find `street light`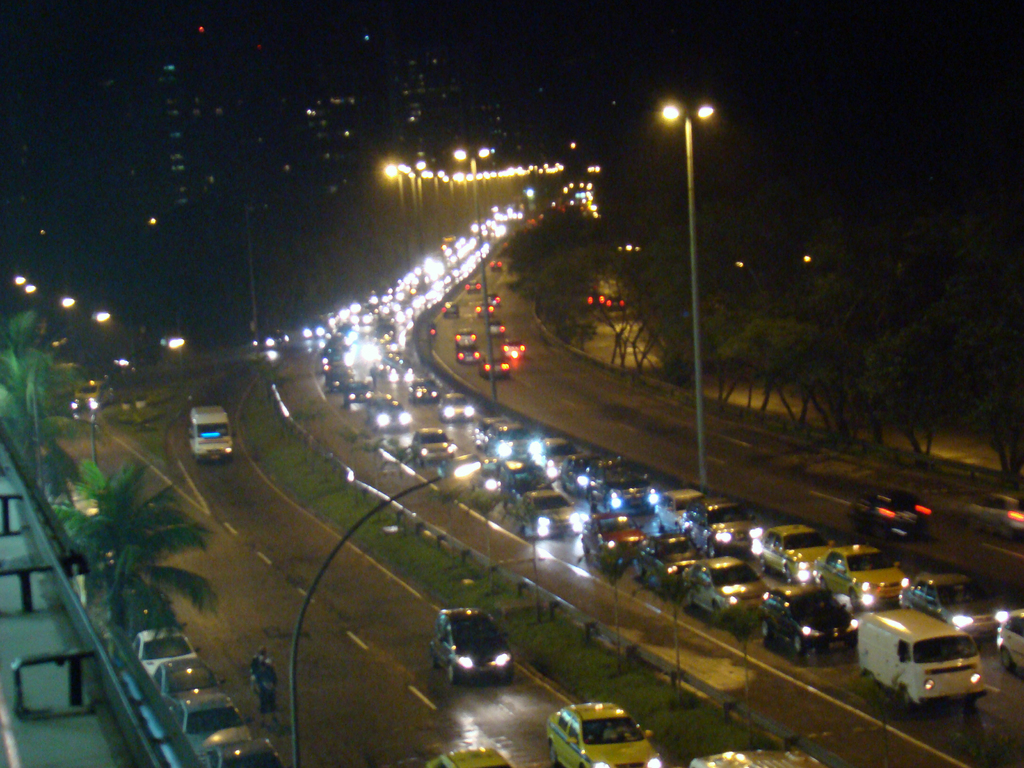
286:461:483:767
